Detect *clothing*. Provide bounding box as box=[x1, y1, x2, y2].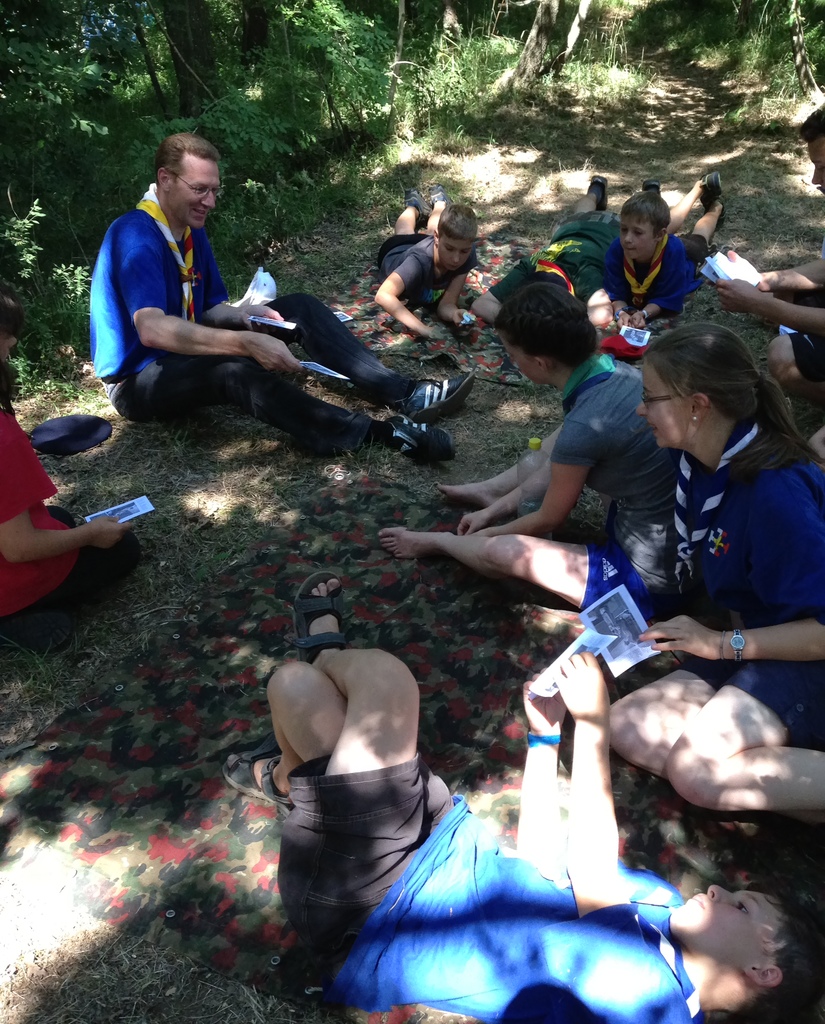
box=[552, 356, 684, 625].
